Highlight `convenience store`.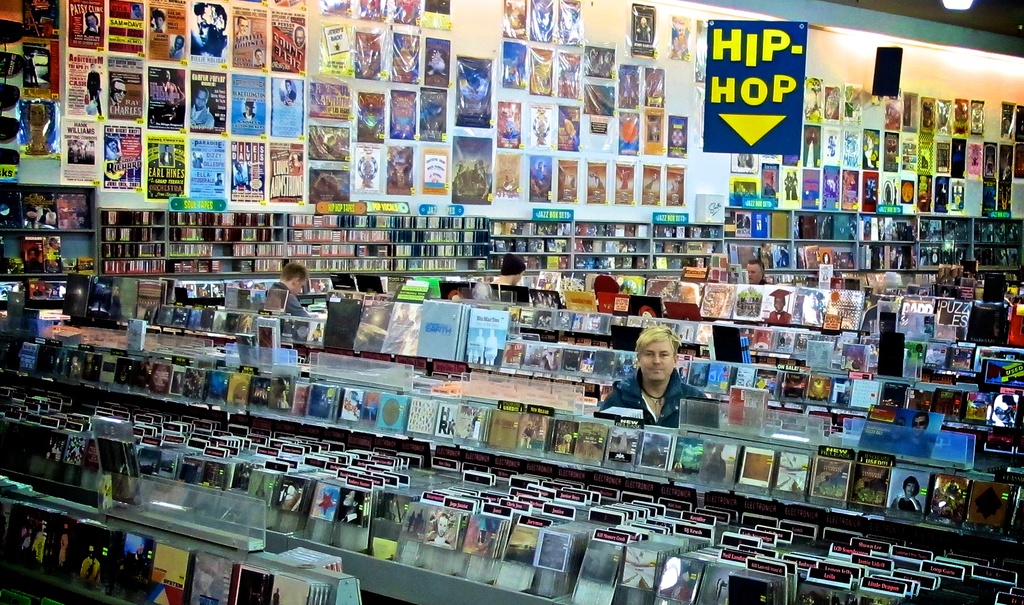
Highlighted region: [60,28,1023,572].
